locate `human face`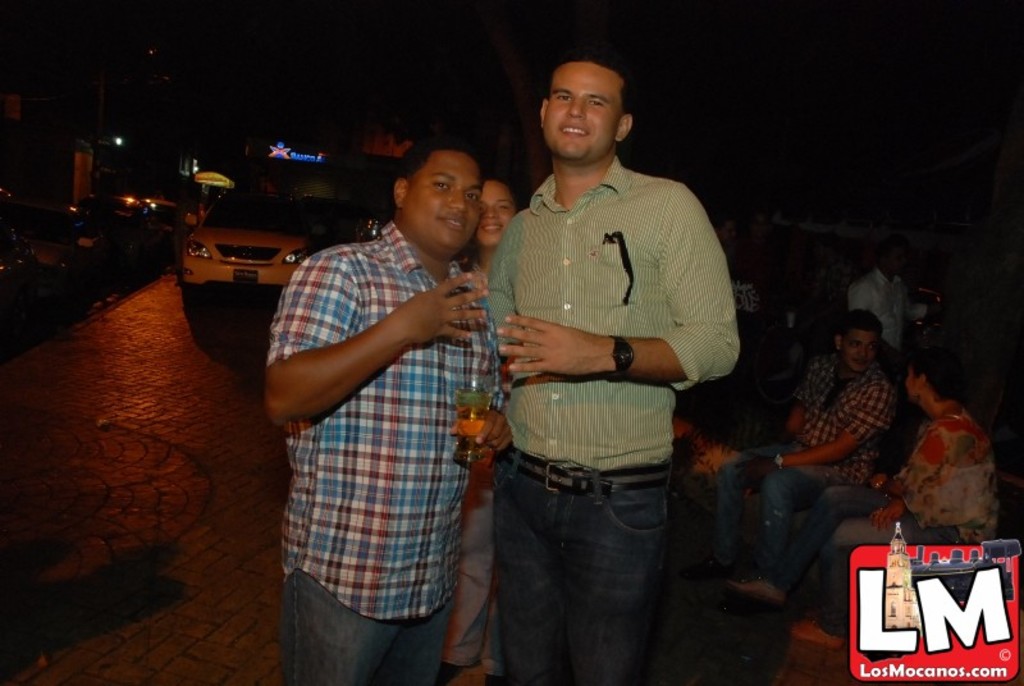
[left=844, top=323, right=874, bottom=369]
